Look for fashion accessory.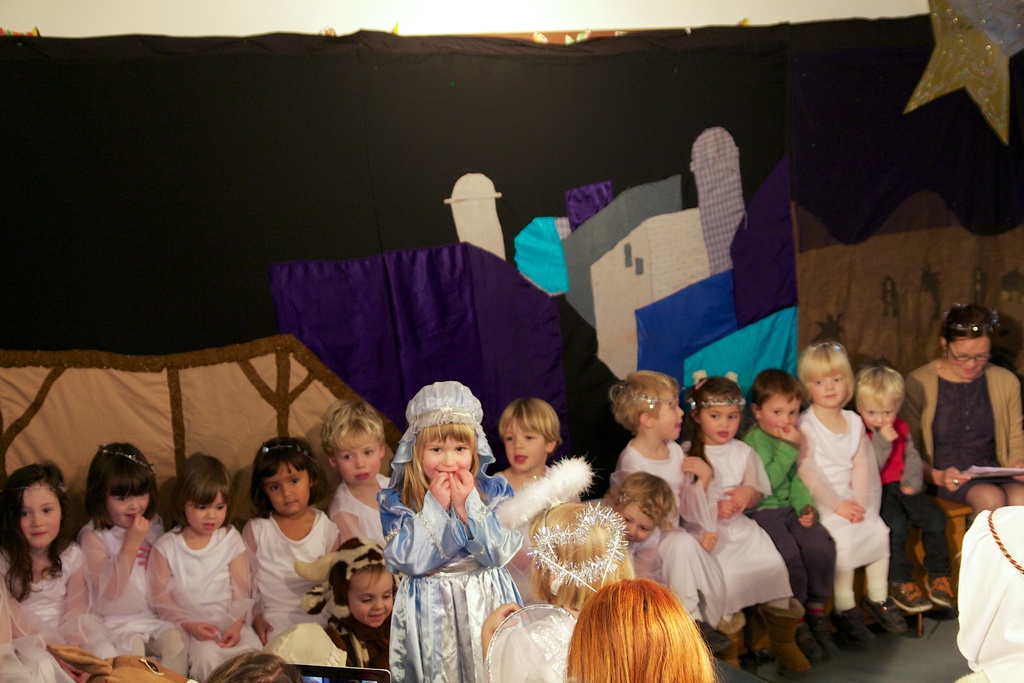
Found: box(798, 623, 819, 657).
